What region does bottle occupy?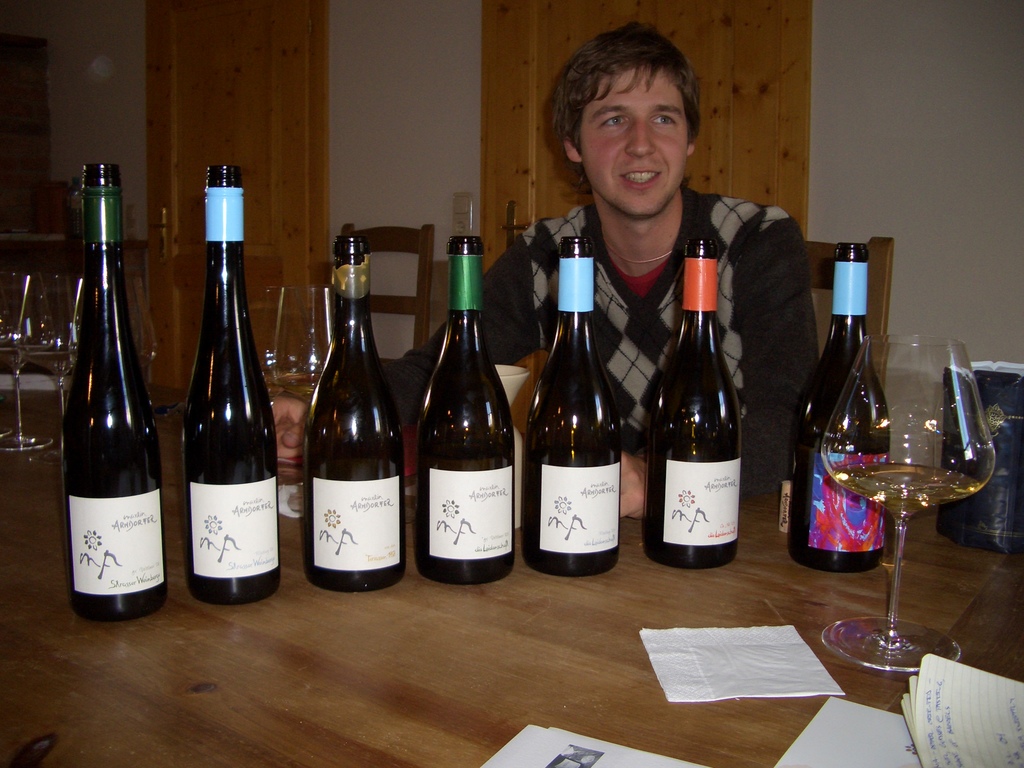
crop(179, 164, 284, 606).
